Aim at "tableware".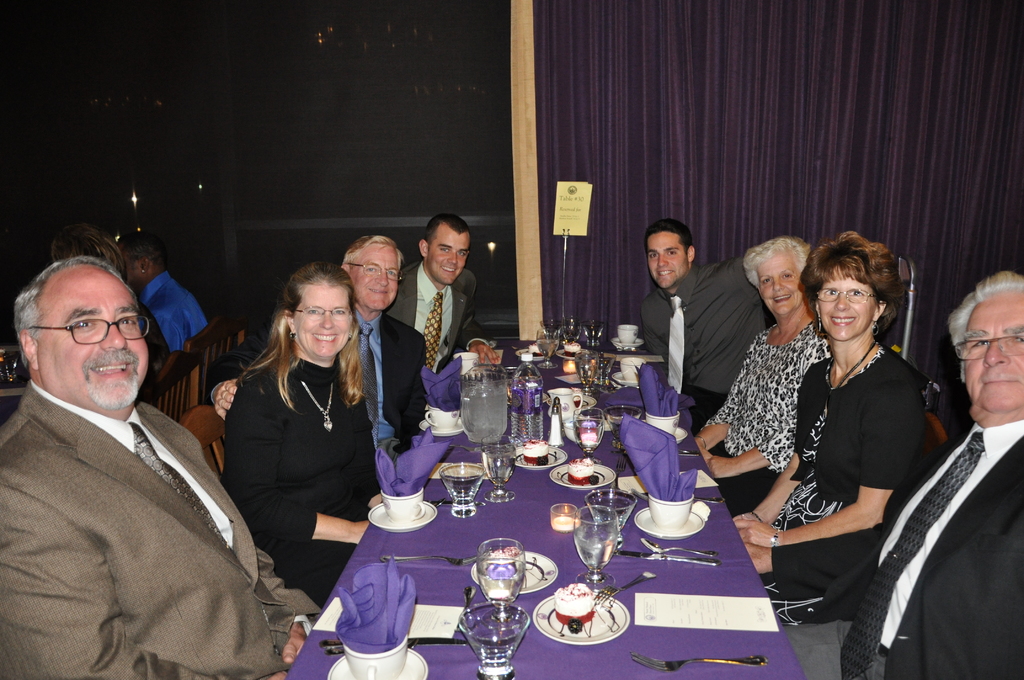
Aimed at (575,407,604,458).
